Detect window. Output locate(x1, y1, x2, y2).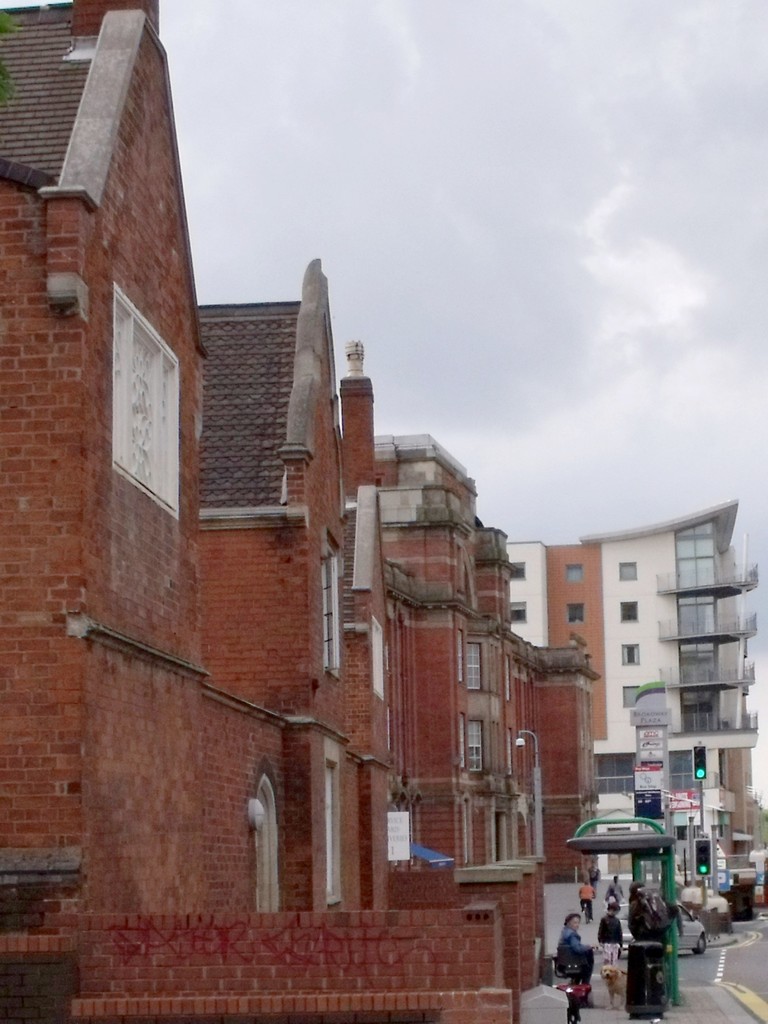
locate(622, 684, 636, 705).
